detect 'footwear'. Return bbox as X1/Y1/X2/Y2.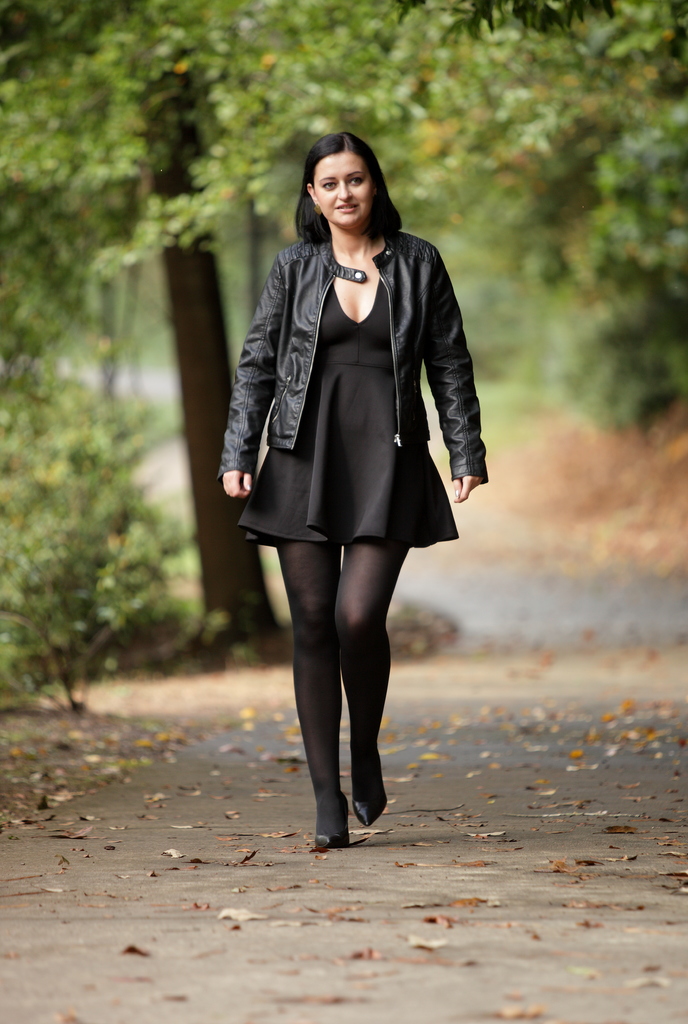
349/748/388/826.
